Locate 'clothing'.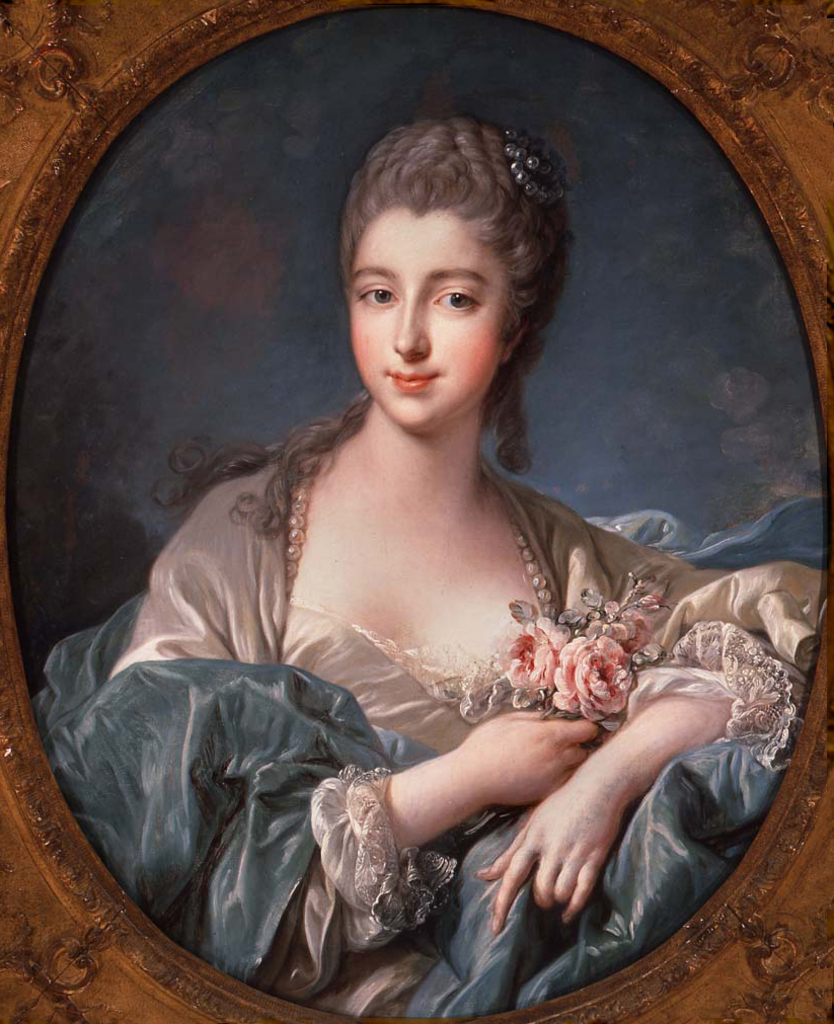
Bounding box: <box>122,441,781,935</box>.
